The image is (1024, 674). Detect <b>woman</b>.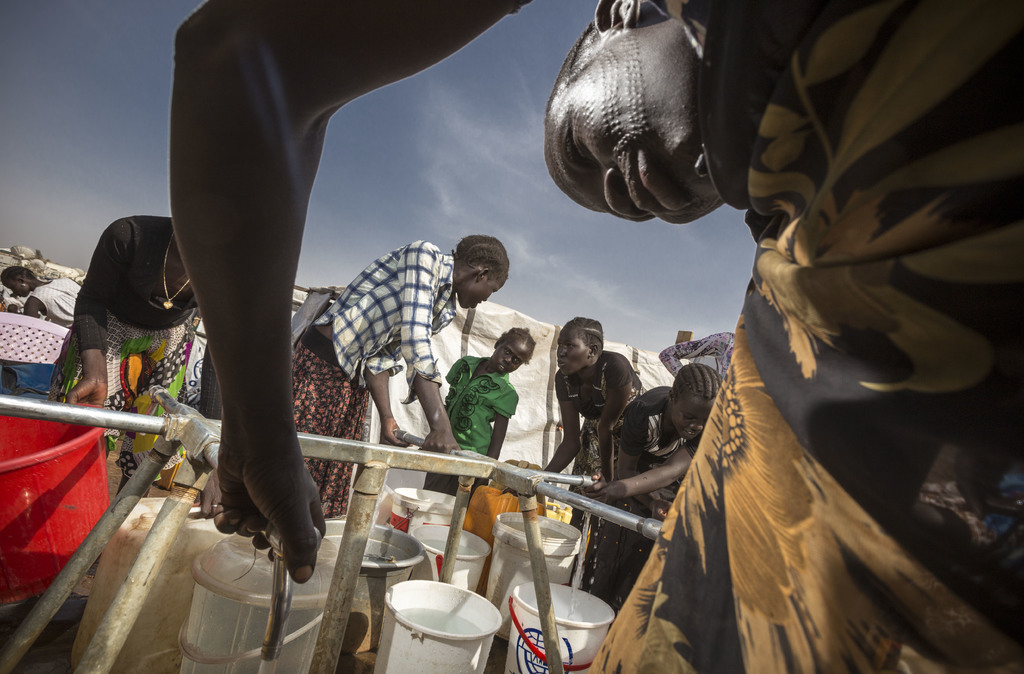
Detection: left=537, top=319, right=650, bottom=590.
